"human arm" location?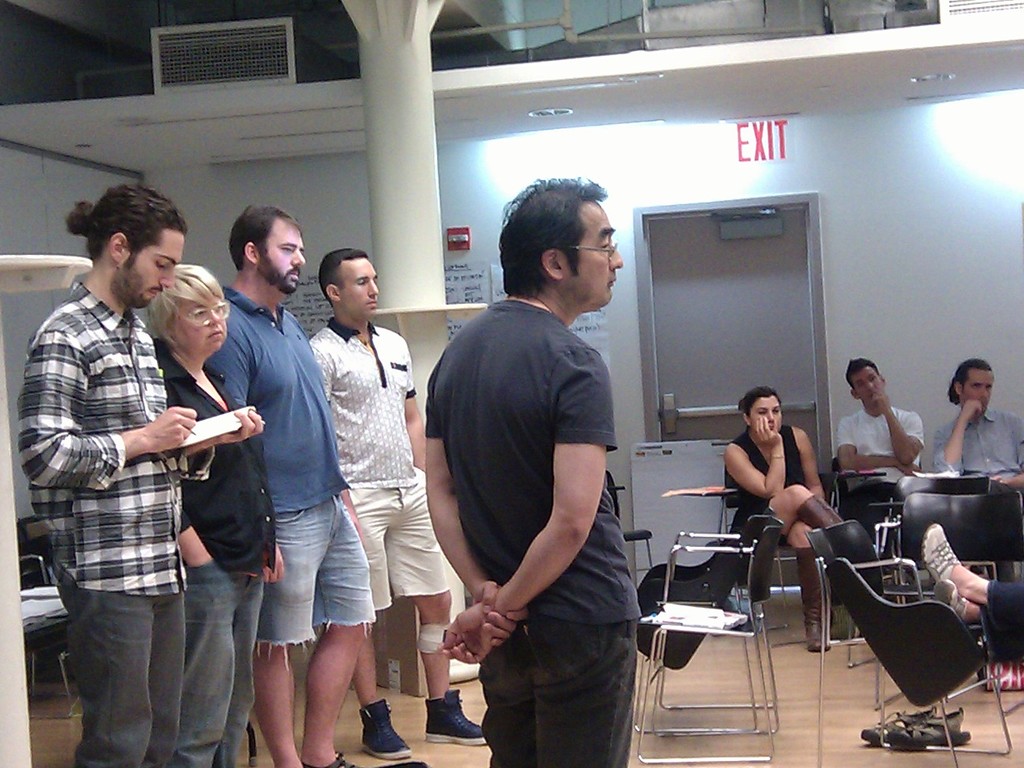
box=[260, 541, 305, 575]
